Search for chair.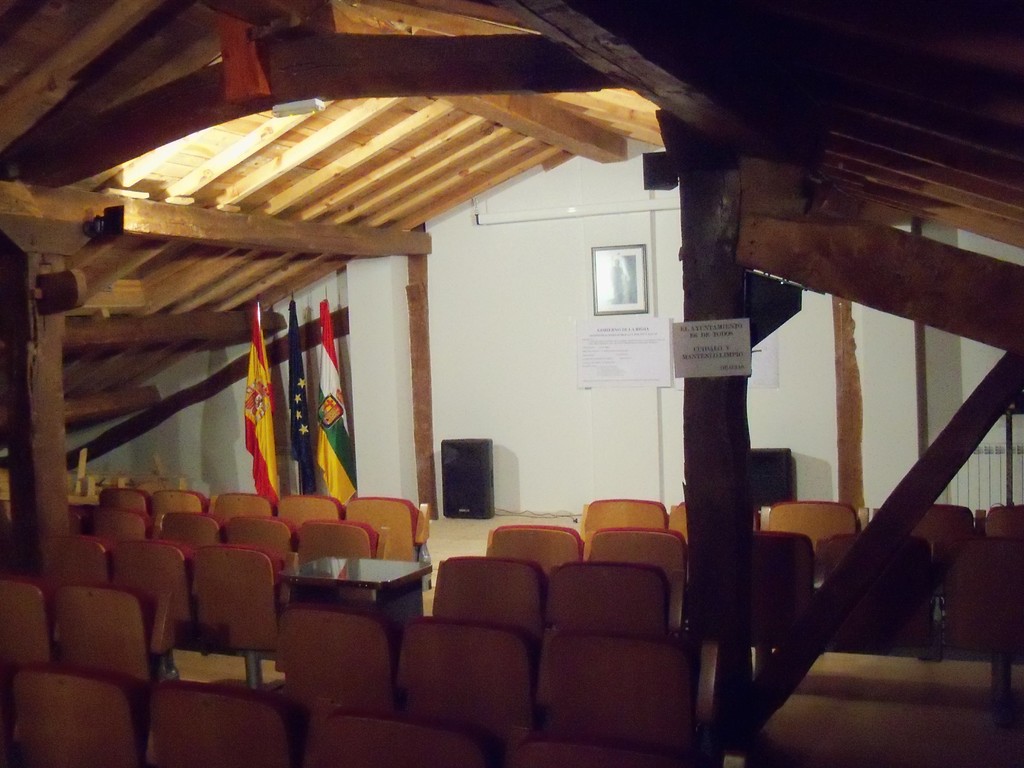
Found at 340:495:435:611.
